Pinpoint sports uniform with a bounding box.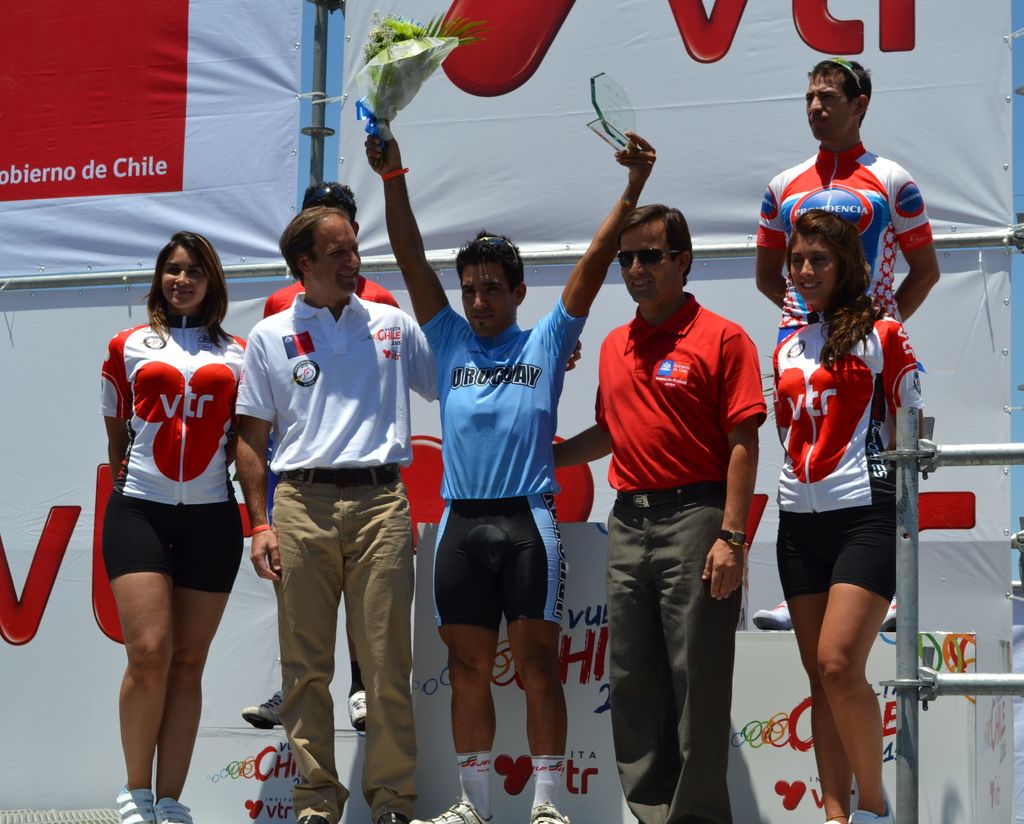
BBox(593, 276, 769, 816).
